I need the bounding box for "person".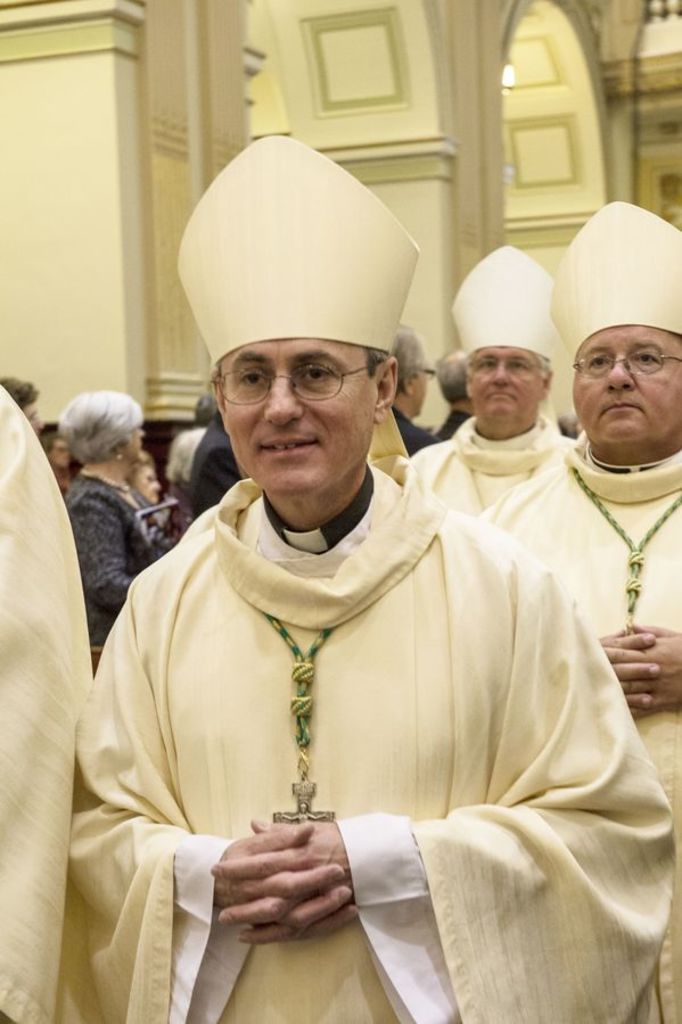
Here it is: select_region(474, 197, 681, 1023).
